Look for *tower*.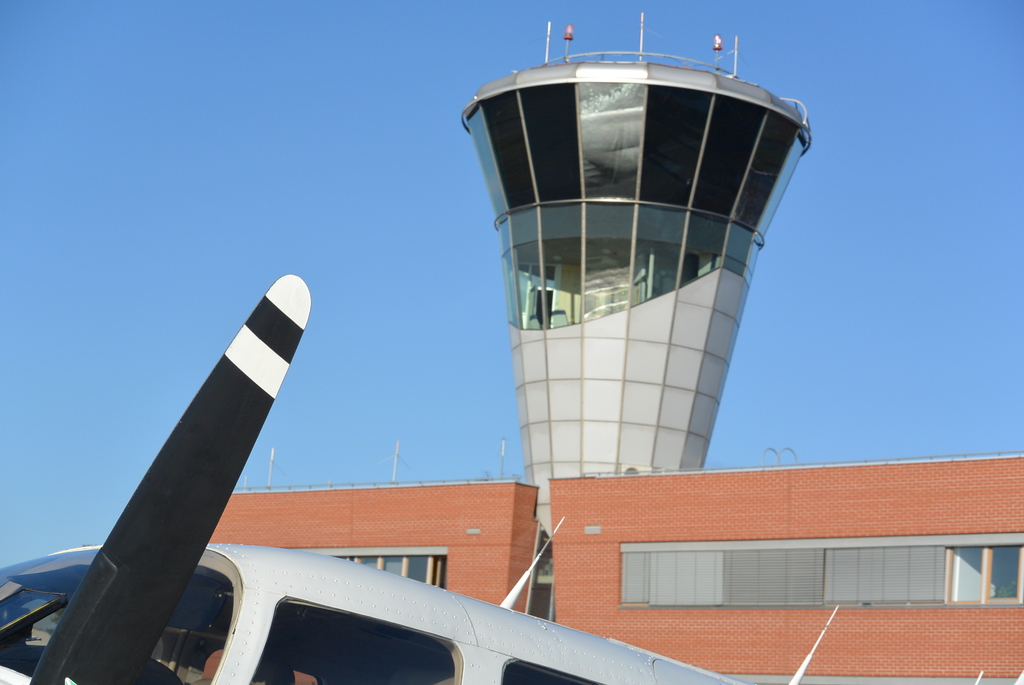
Found: <bbox>459, 11, 815, 539</bbox>.
